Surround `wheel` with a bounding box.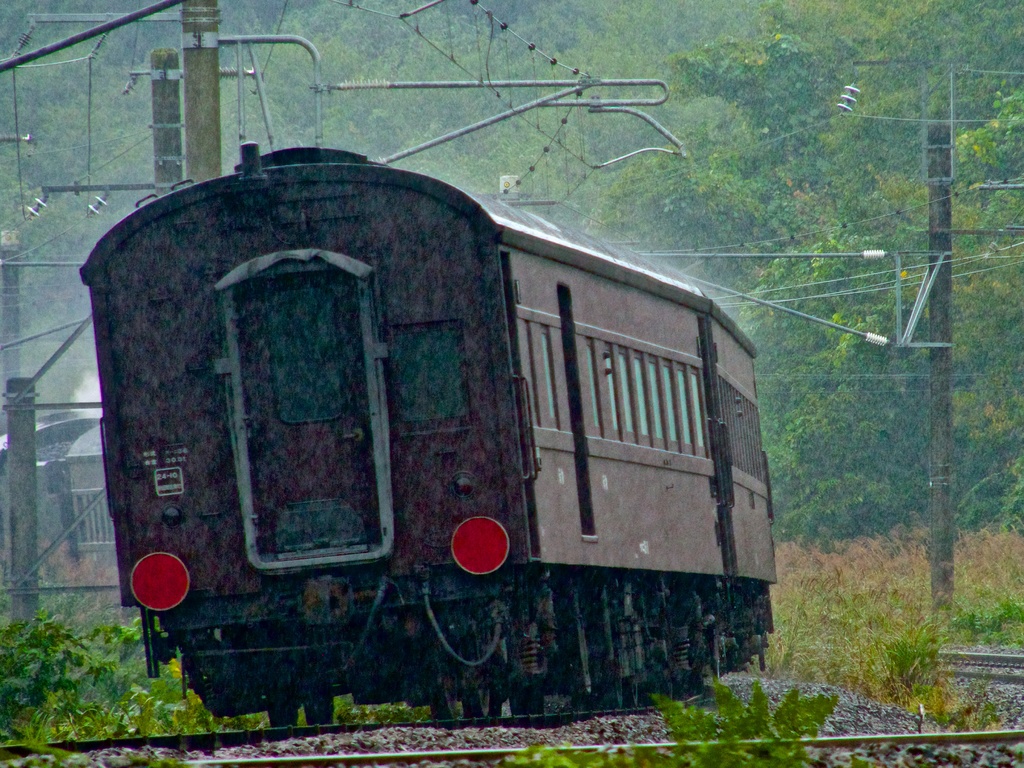
crop(268, 690, 300, 726).
